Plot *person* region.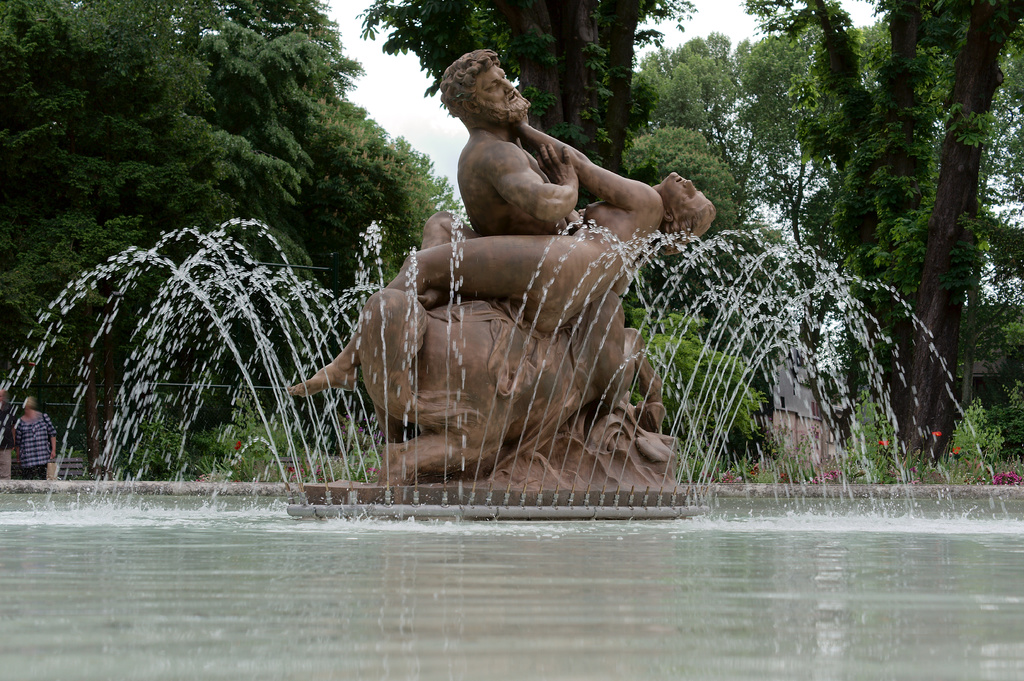
Plotted at left=442, top=49, right=580, bottom=233.
